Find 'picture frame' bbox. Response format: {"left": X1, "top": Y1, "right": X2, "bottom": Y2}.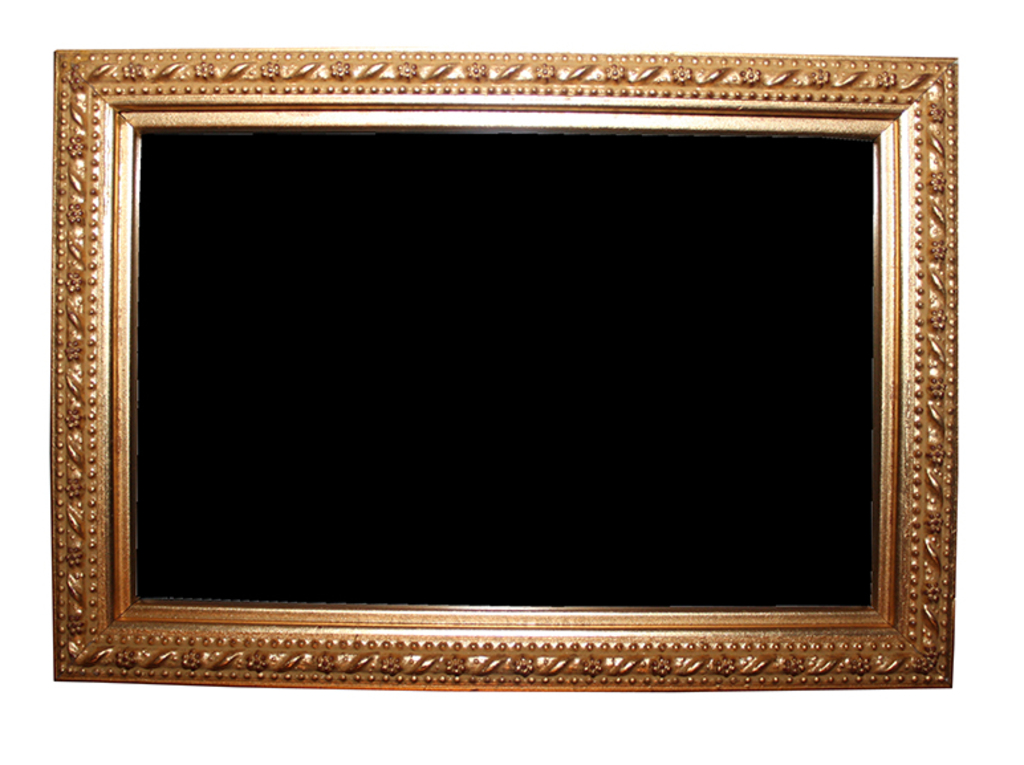
{"left": 52, "top": 46, "right": 956, "bottom": 693}.
